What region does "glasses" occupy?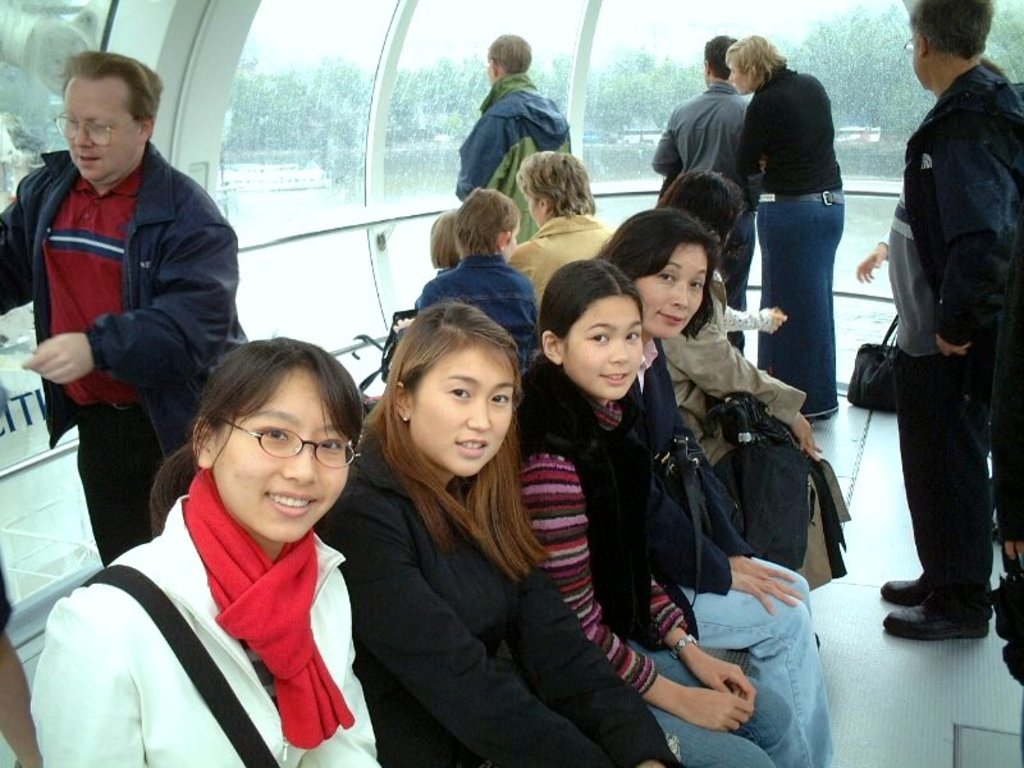
Rect(206, 416, 364, 472).
